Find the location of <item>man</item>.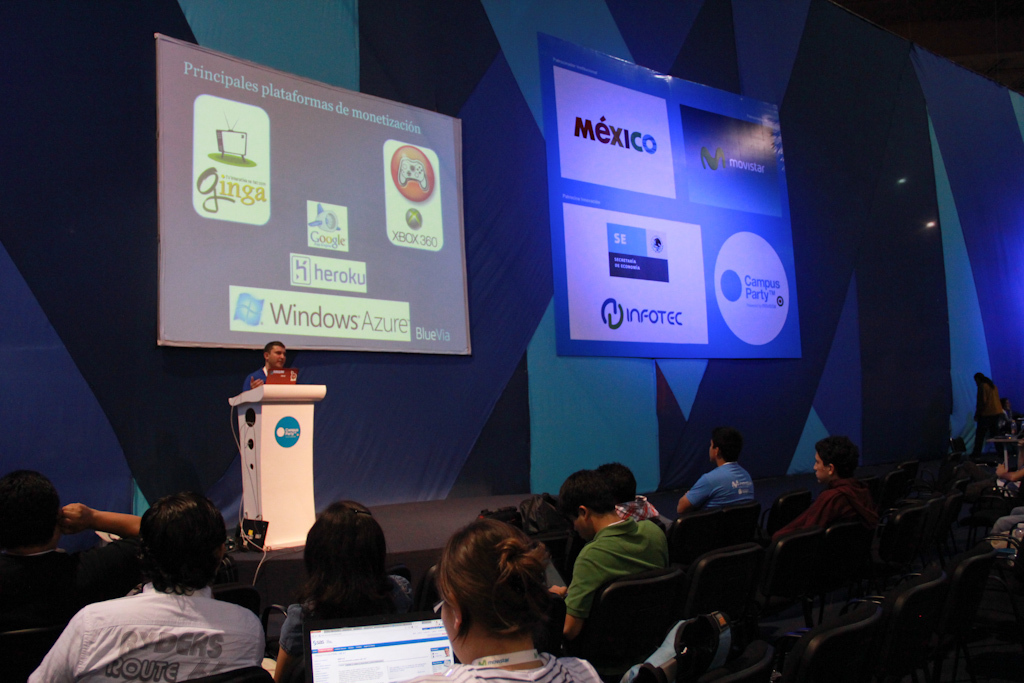
Location: [676,435,752,514].
